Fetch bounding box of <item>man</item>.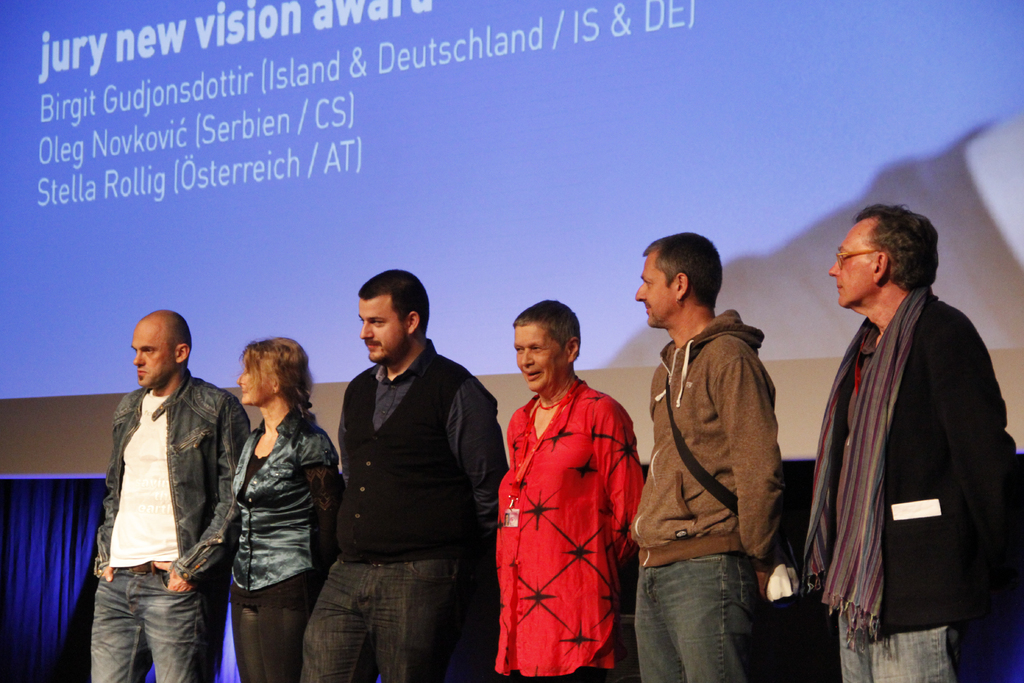
Bbox: [794, 197, 1018, 682].
